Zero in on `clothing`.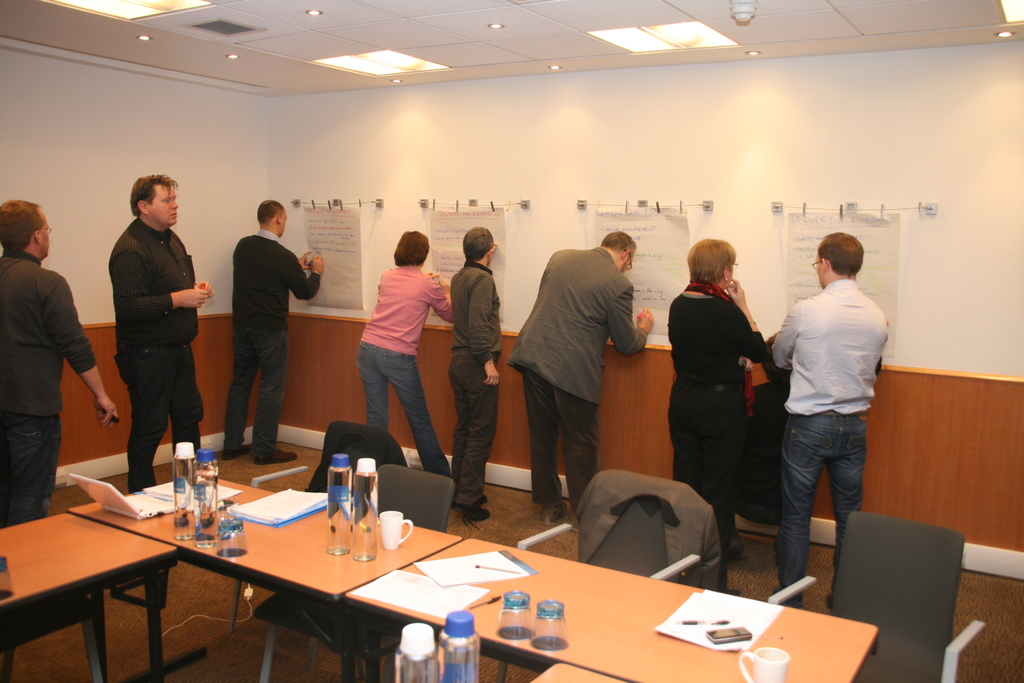
Zeroed in: x1=228 y1=231 x2=323 y2=457.
